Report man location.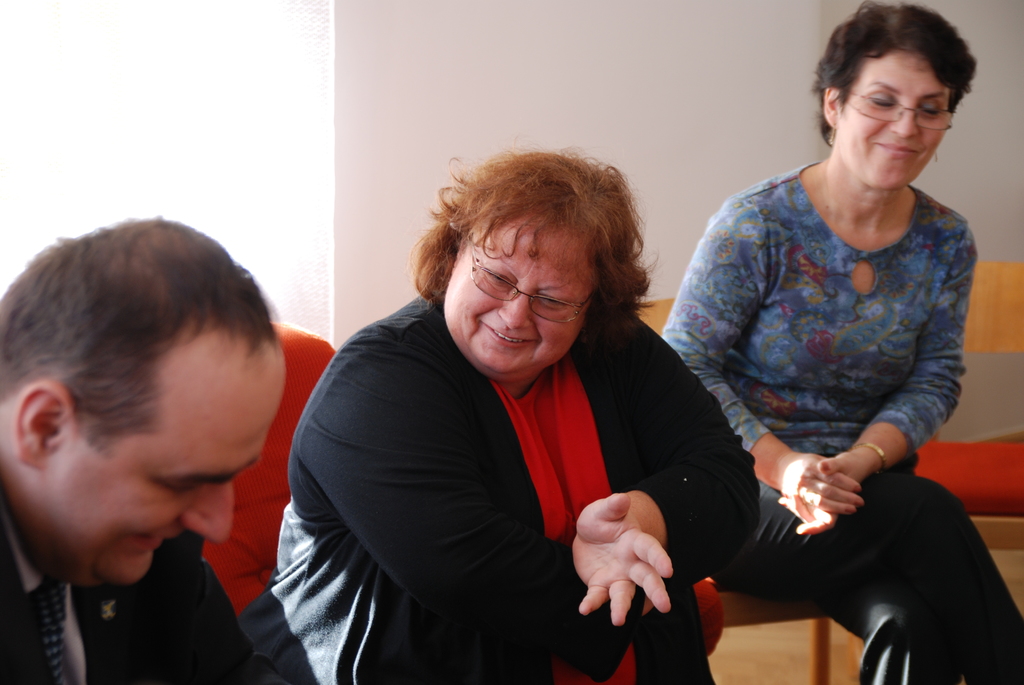
Report: rect(0, 214, 286, 684).
